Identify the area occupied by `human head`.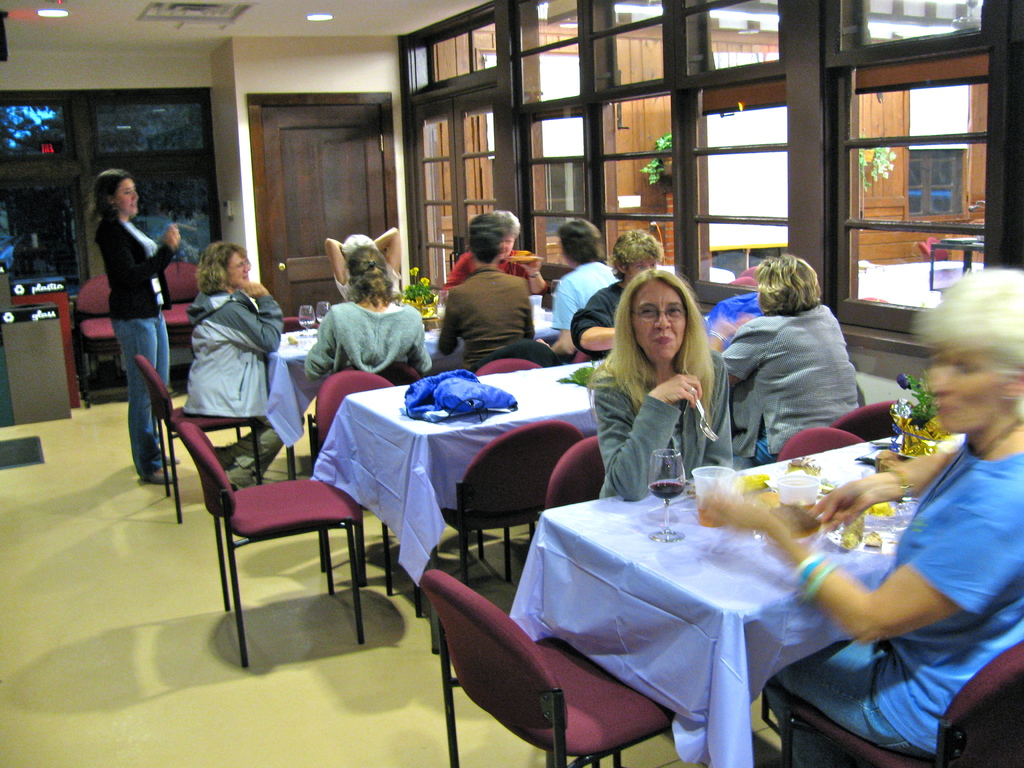
Area: x1=555, y1=220, x2=604, y2=269.
